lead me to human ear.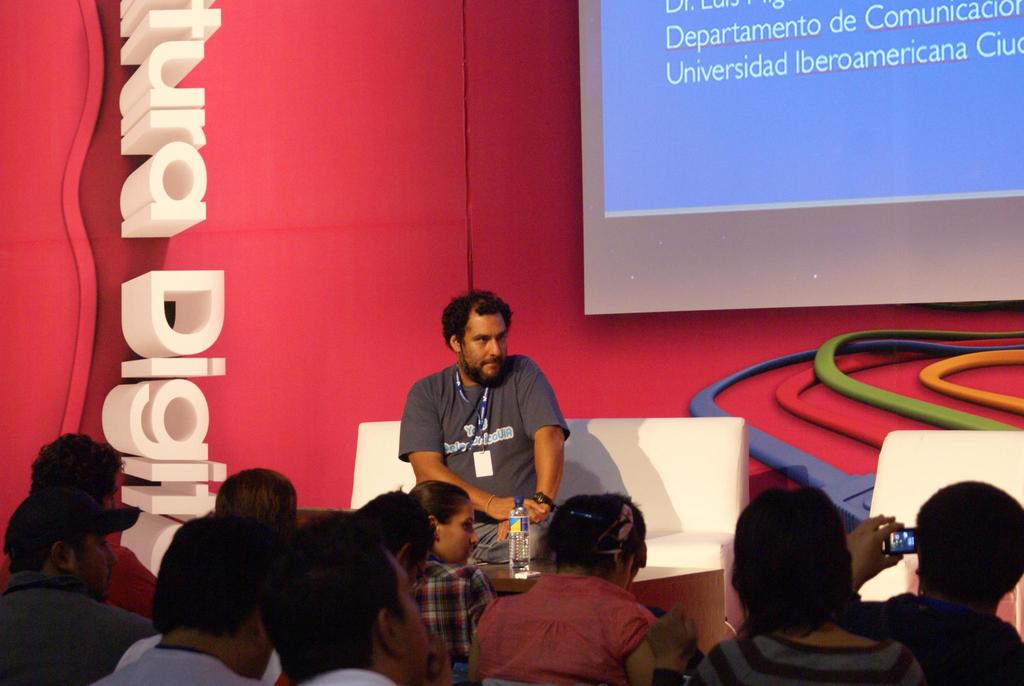
Lead to [255,612,272,645].
